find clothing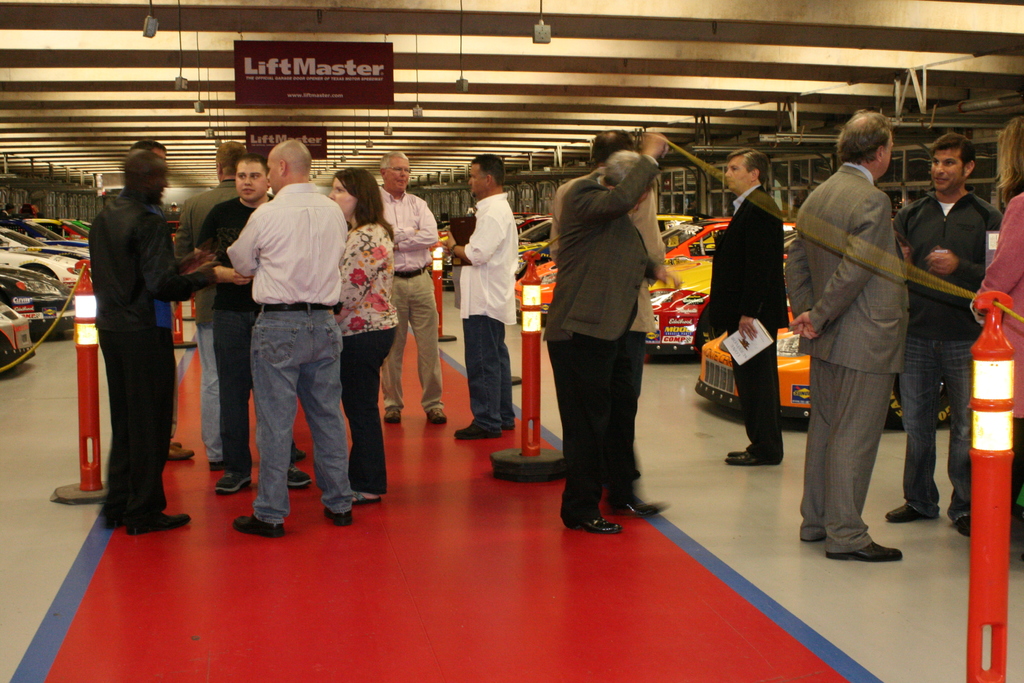
[left=698, top=183, right=778, bottom=468]
